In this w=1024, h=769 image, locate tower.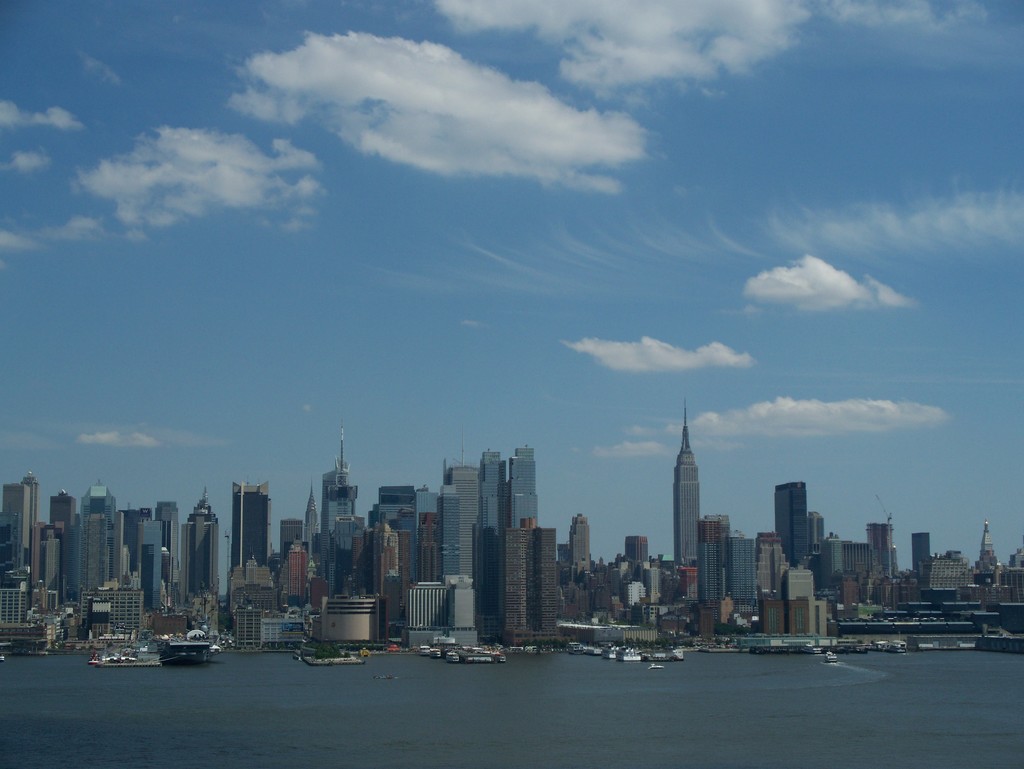
Bounding box: [773, 479, 808, 567].
